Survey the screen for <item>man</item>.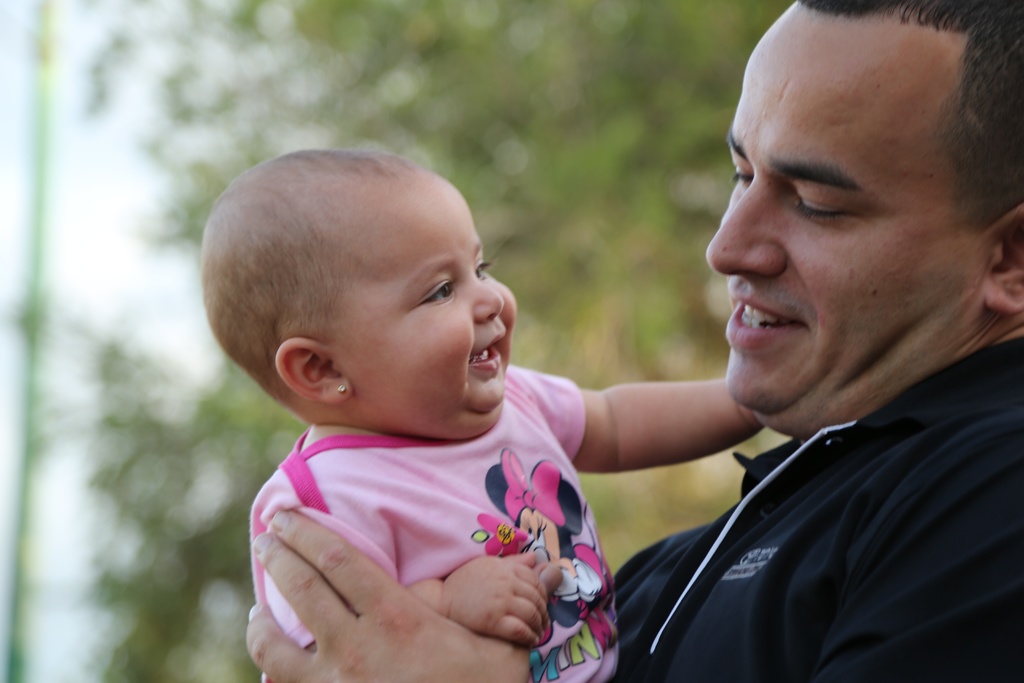
Survey found: (243, 0, 1023, 682).
